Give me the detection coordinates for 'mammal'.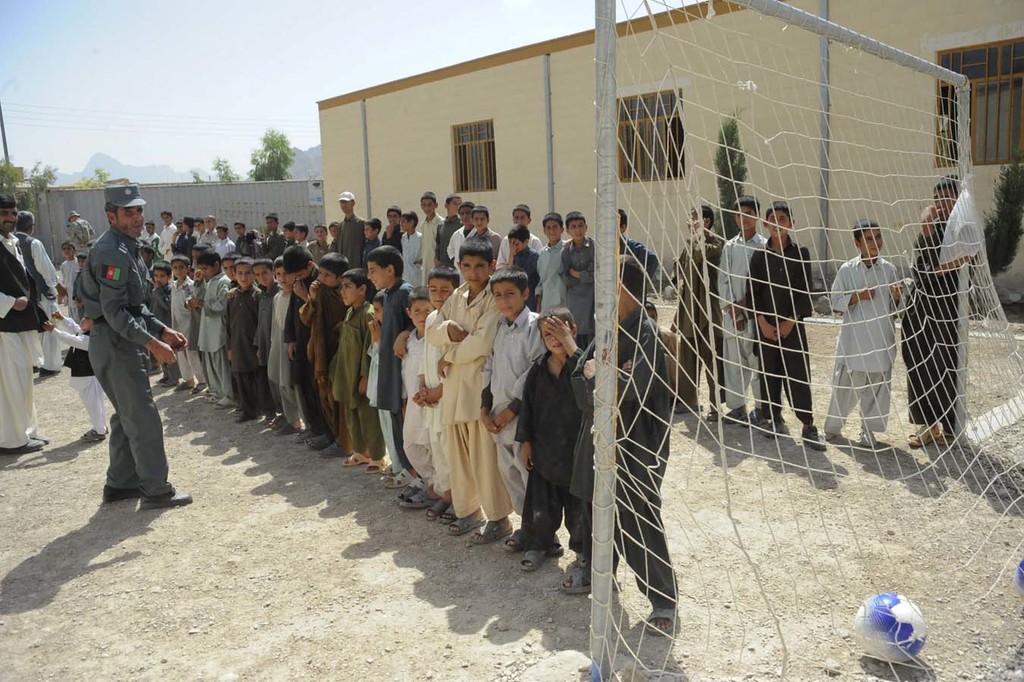
(198,246,231,401).
